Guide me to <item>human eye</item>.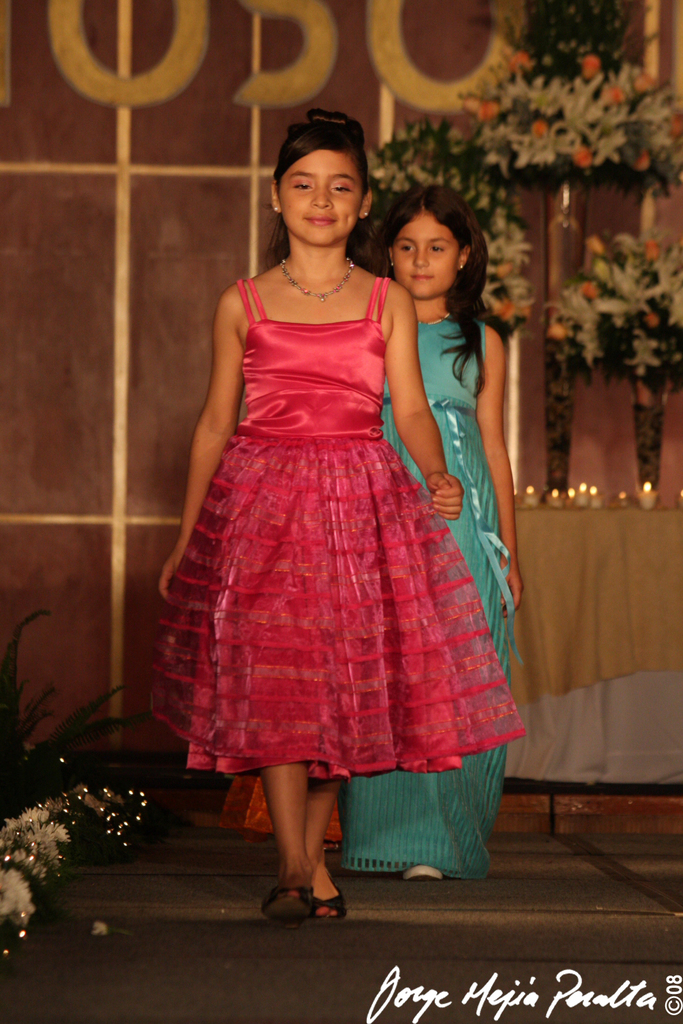
Guidance: {"x1": 427, "y1": 244, "x2": 444, "y2": 255}.
